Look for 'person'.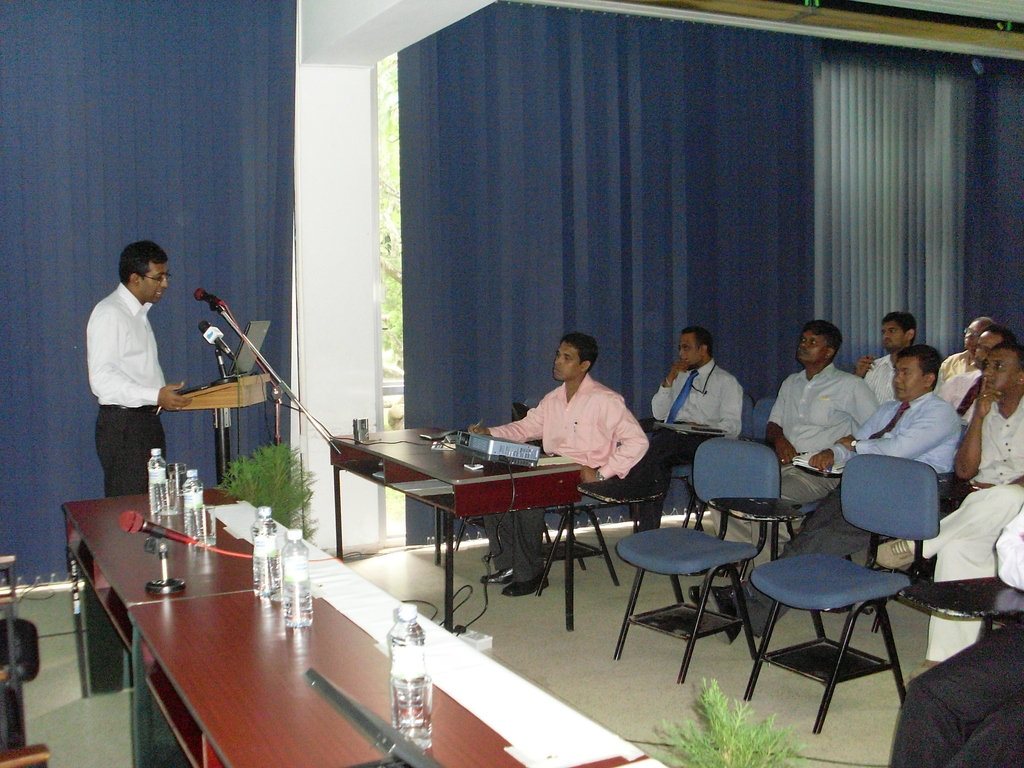
Found: left=871, top=338, right=1021, bottom=678.
